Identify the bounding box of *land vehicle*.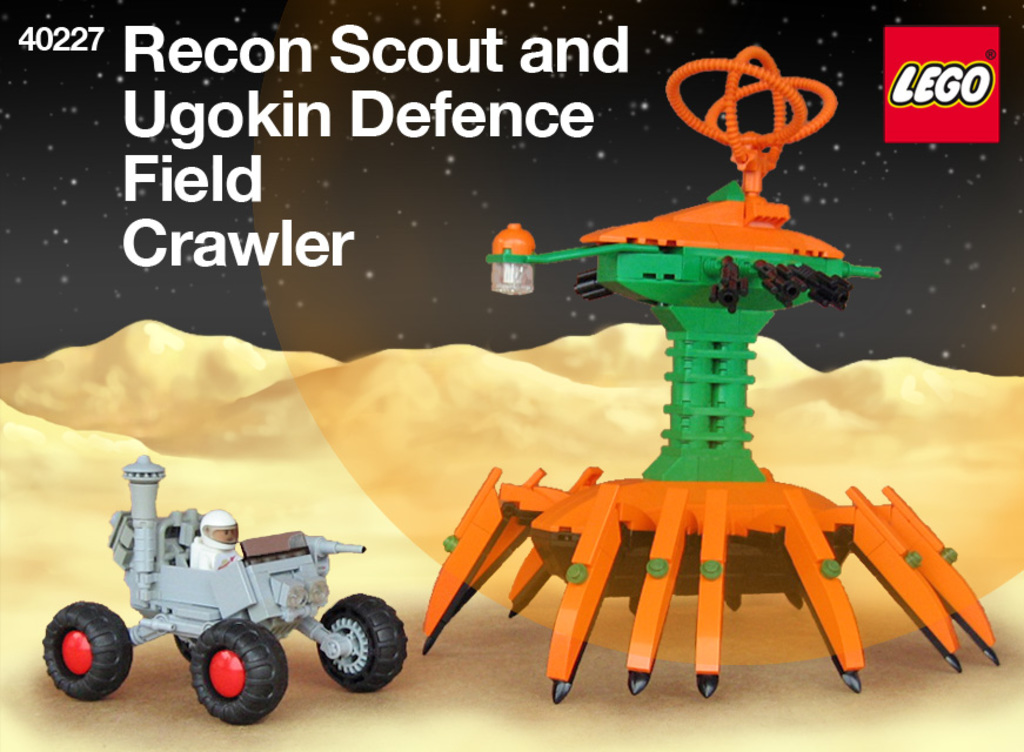
x1=59 y1=489 x2=399 y2=716.
